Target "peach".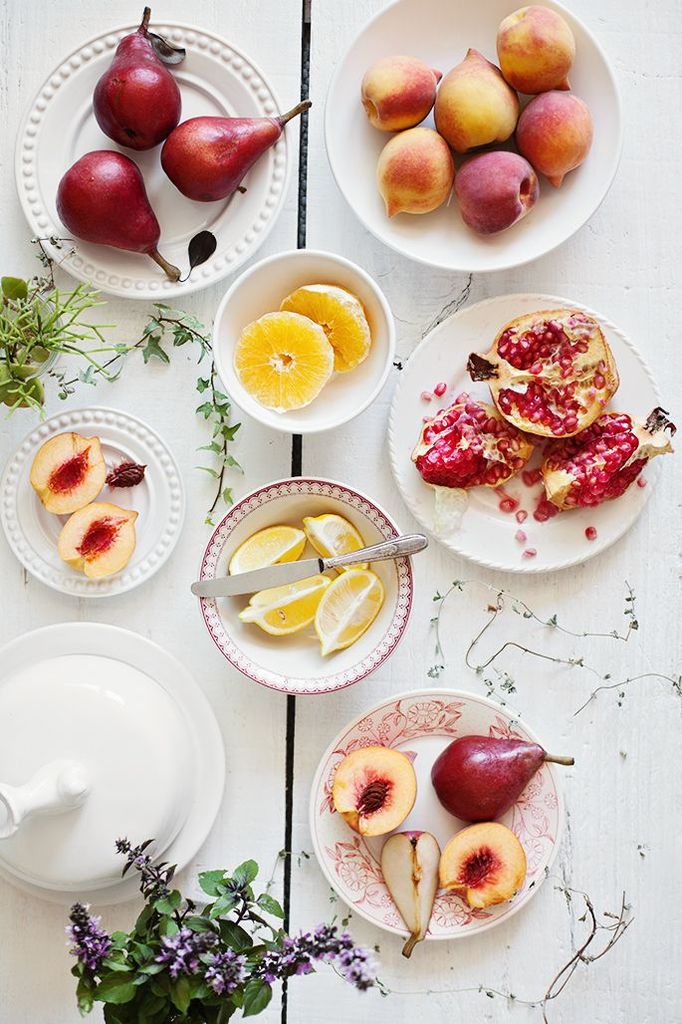
Target region: crop(59, 499, 136, 579).
